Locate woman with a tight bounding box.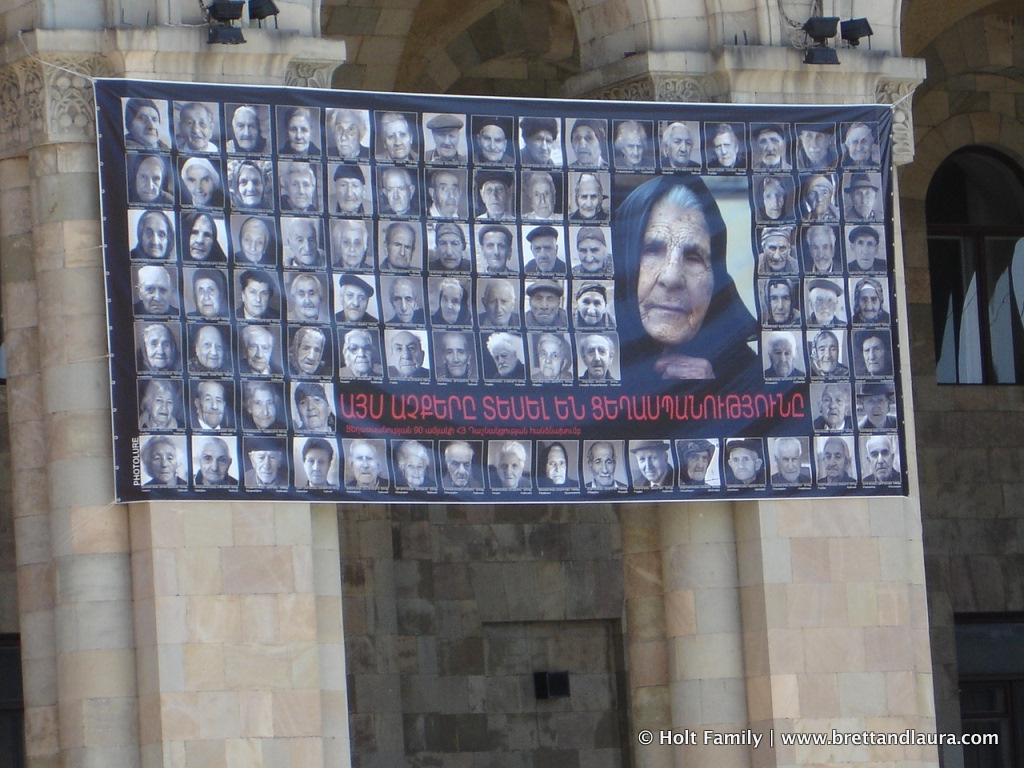
bbox=(397, 441, 427, 485).
